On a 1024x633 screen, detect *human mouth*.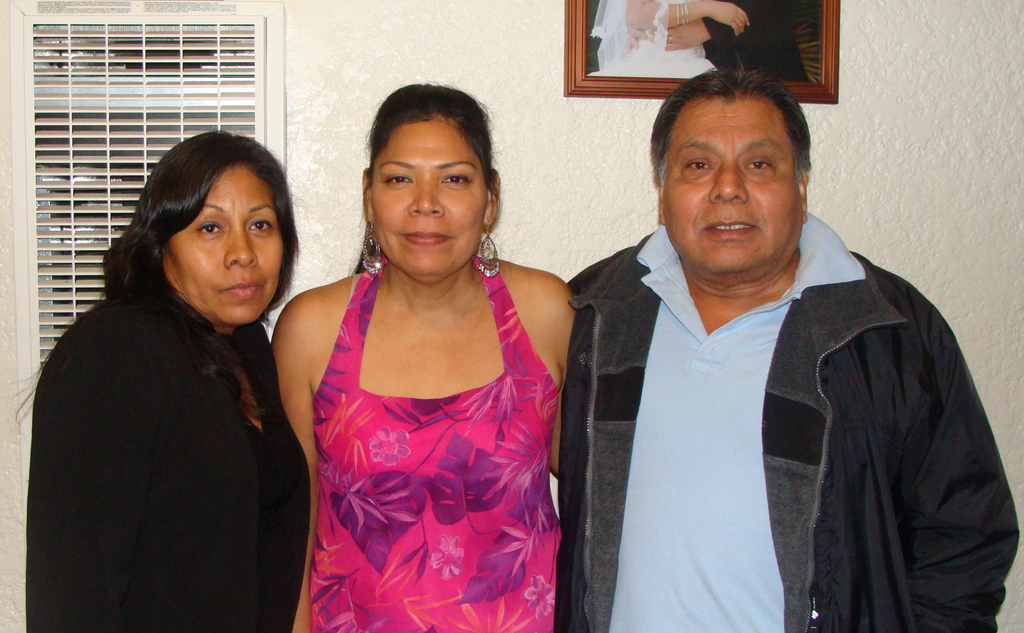
bbox(216, 281, 261, 302).
